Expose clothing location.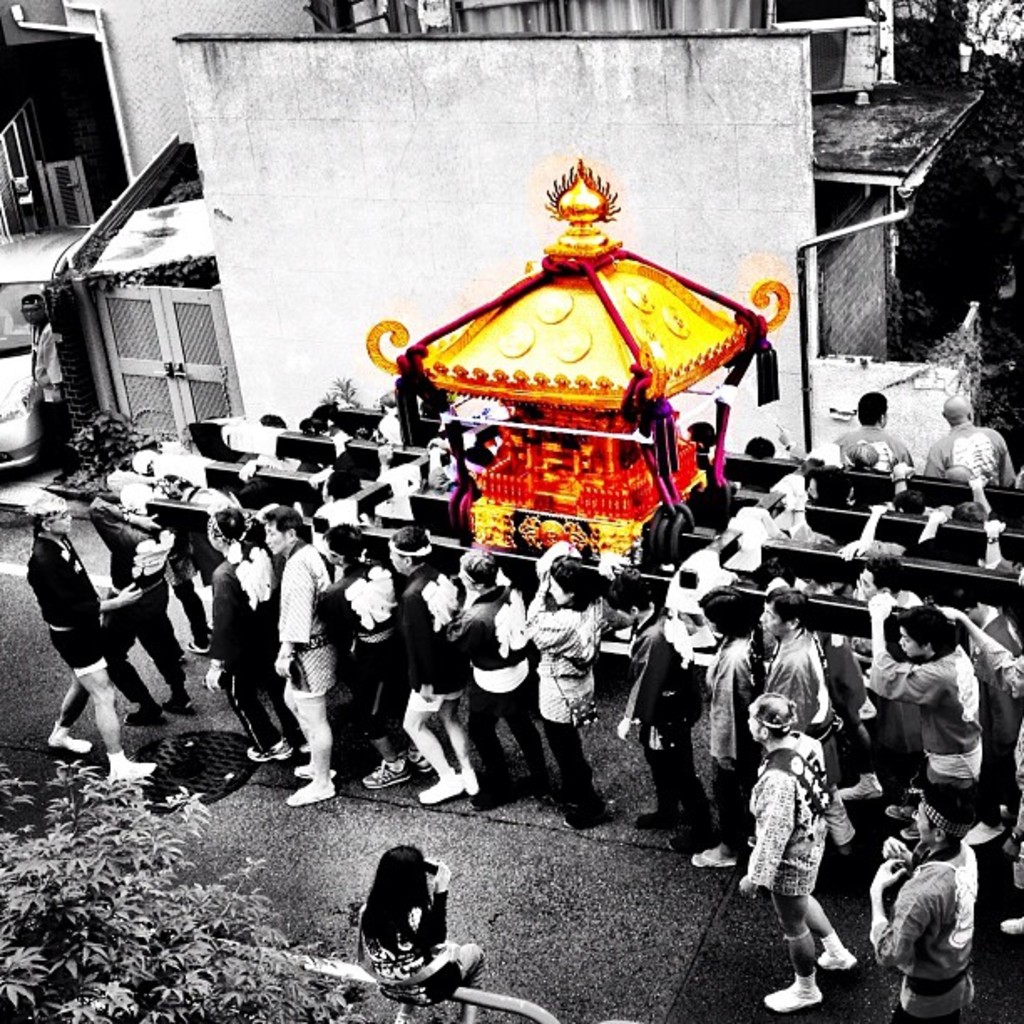
Exposed at x1=745 y1=724 x2=825 y2=910.
